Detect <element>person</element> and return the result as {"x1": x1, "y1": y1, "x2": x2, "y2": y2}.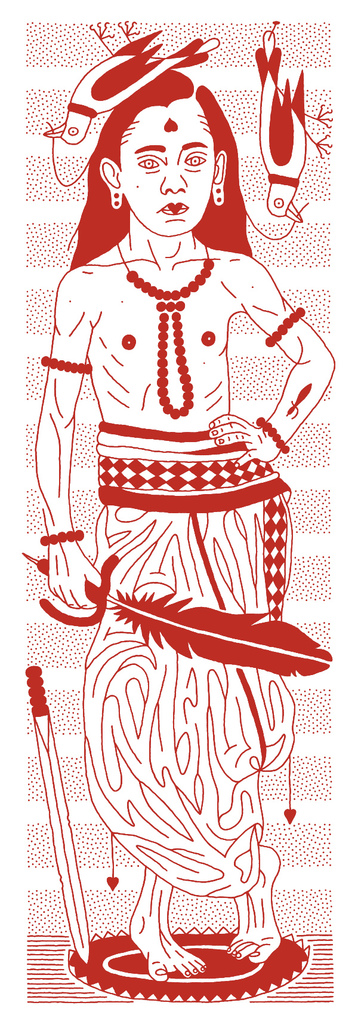
{"x1": 38, "y1": 76, "x2": 332, "y2": 981}.
